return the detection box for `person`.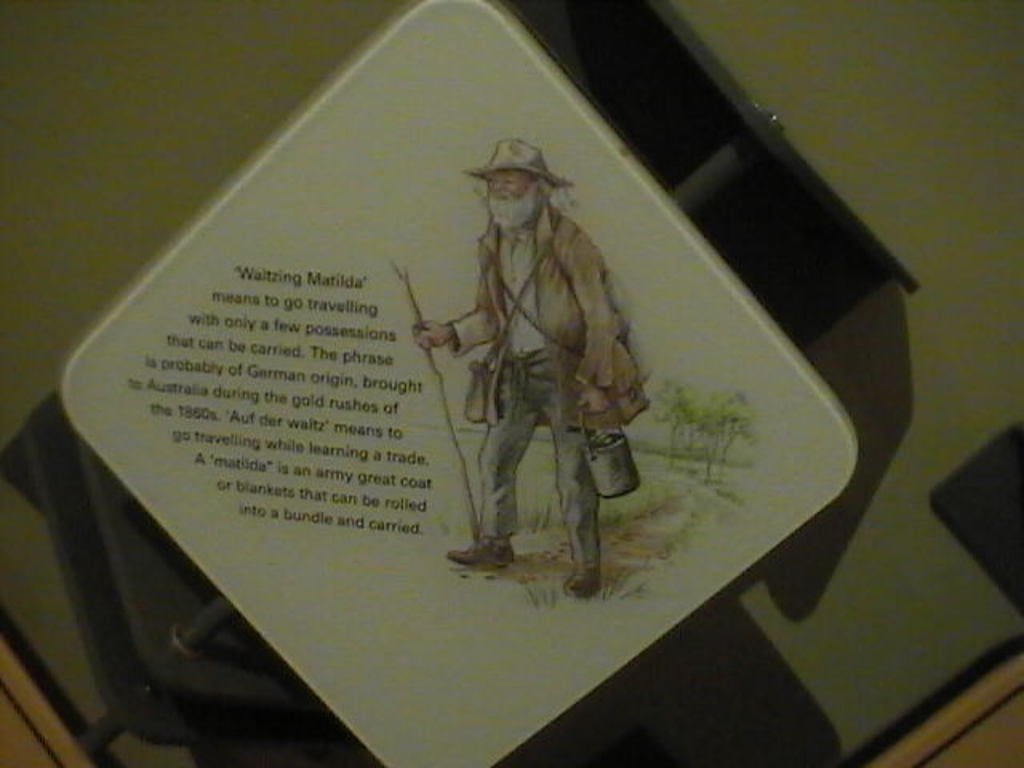
[left=402, top=136, right=651, bottom=603].
